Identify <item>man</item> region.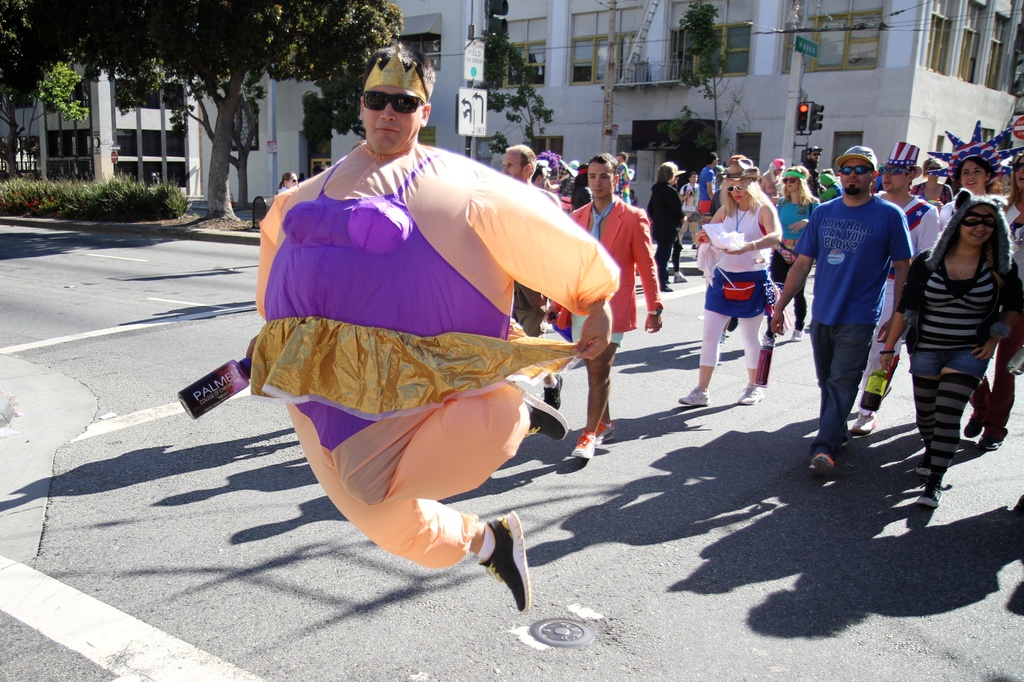
Region: <bbox>764, 139, 919, 486</bbox>.
